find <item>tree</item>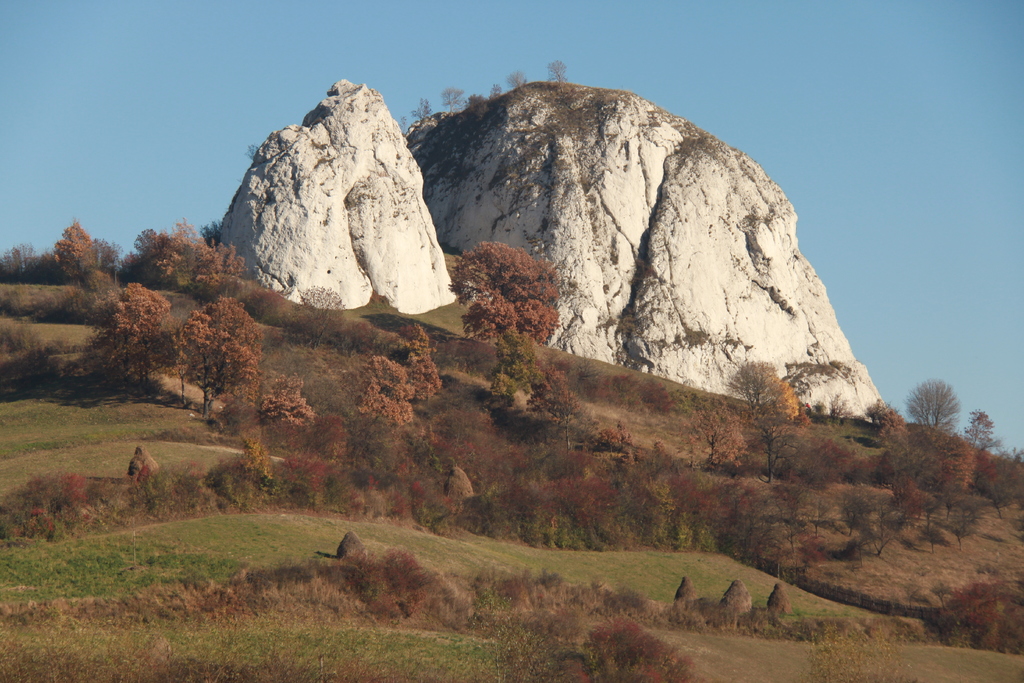
rect(440, 233, 572, 340)
